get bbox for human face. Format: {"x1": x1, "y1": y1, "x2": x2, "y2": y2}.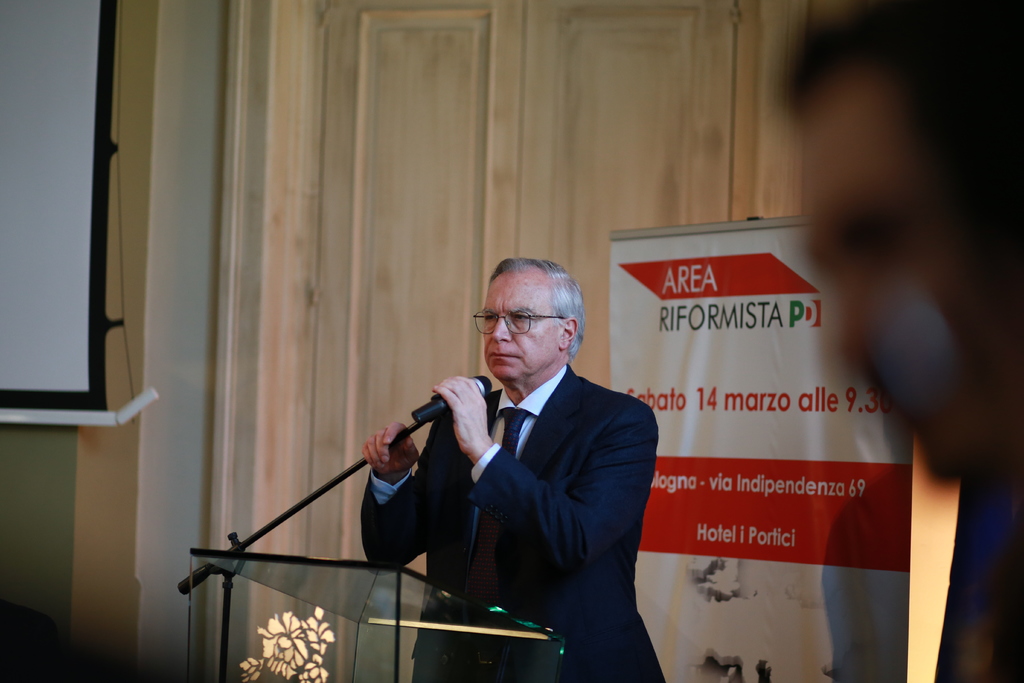
{"x1": 482, "y1": 268, "x2": 561, "y2": 383}.
